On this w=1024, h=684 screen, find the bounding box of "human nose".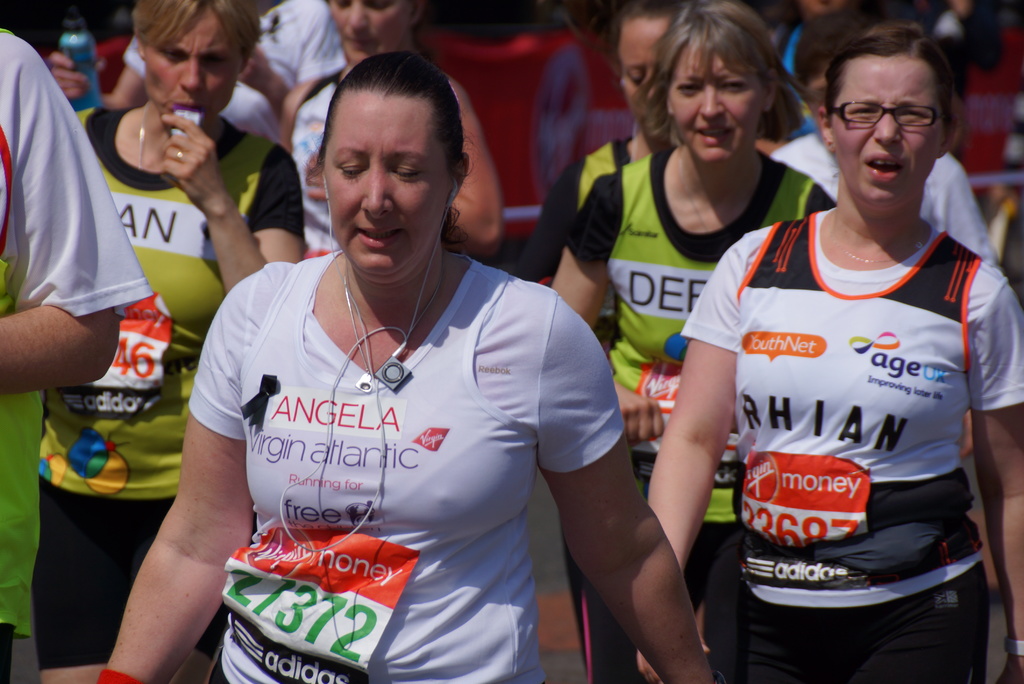
Bounding box: locate(348, 1, 368, 29).
